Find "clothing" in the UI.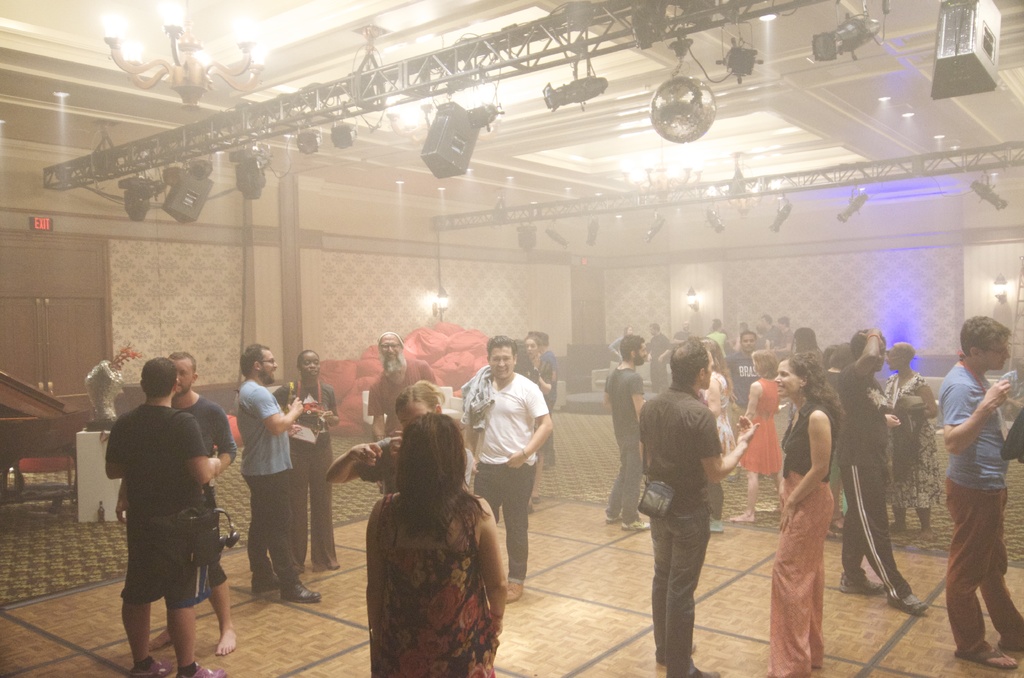
UI element at BBox(819, 326, 899, 595).
